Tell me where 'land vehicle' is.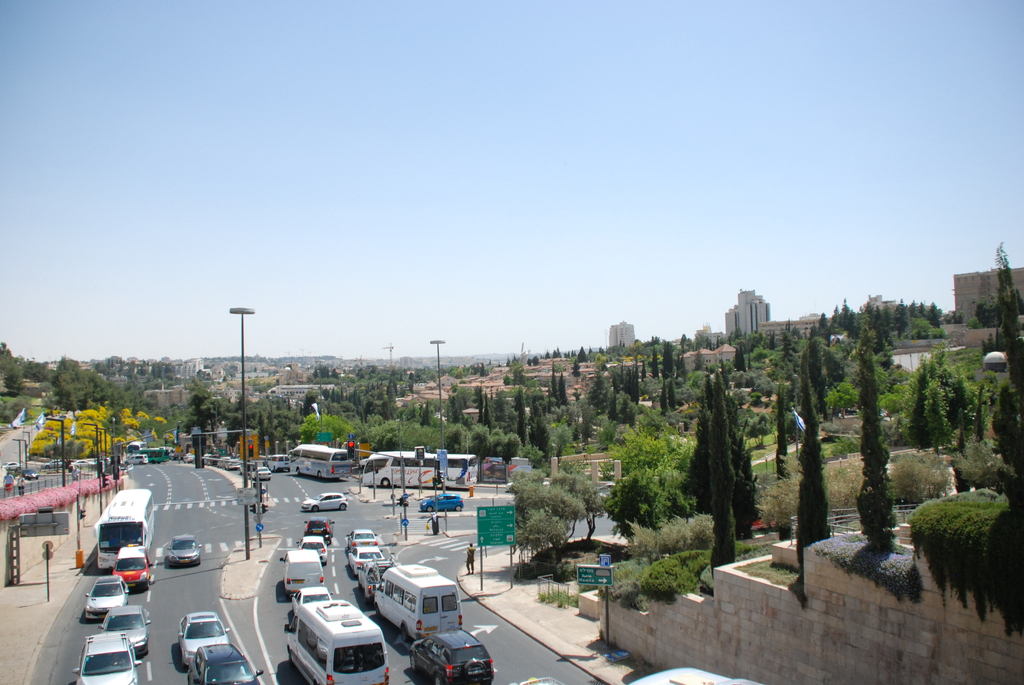
'land vehicle' is at locate(285, 597, 384, 684).
